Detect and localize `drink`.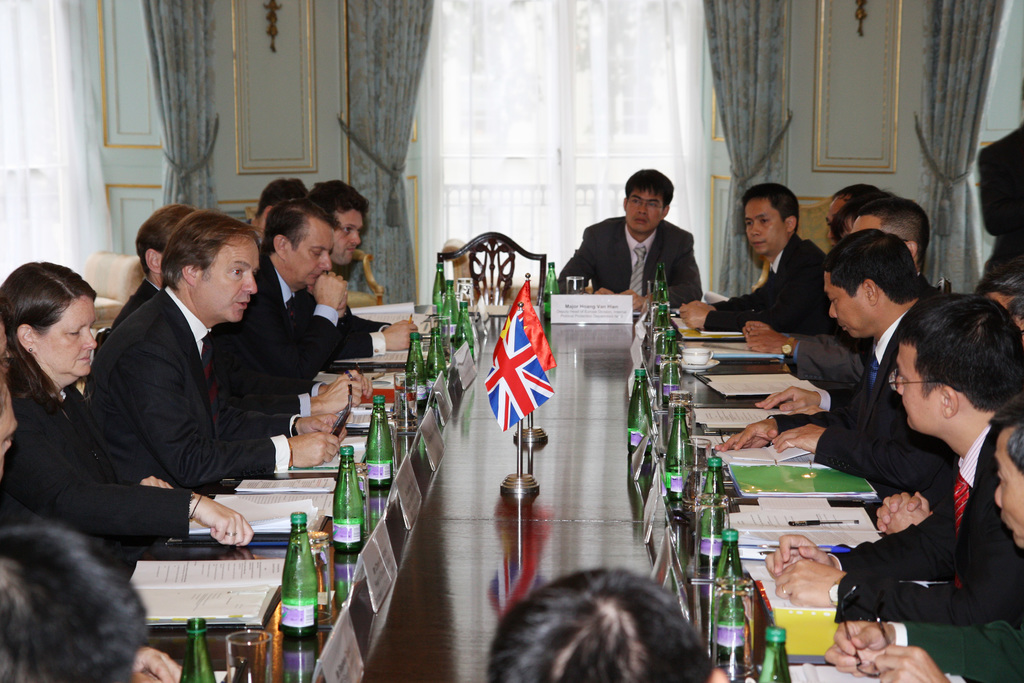
Localized at bbox=[365, 393, 392, 492].
